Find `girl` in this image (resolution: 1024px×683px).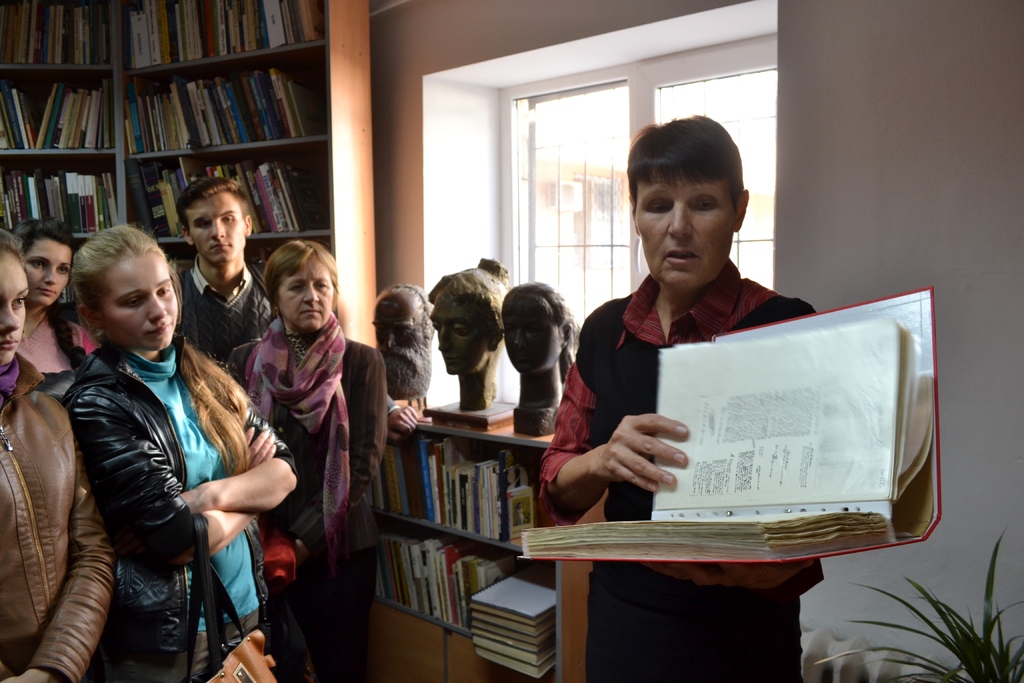
select_region(426, 251, 511, 409).
